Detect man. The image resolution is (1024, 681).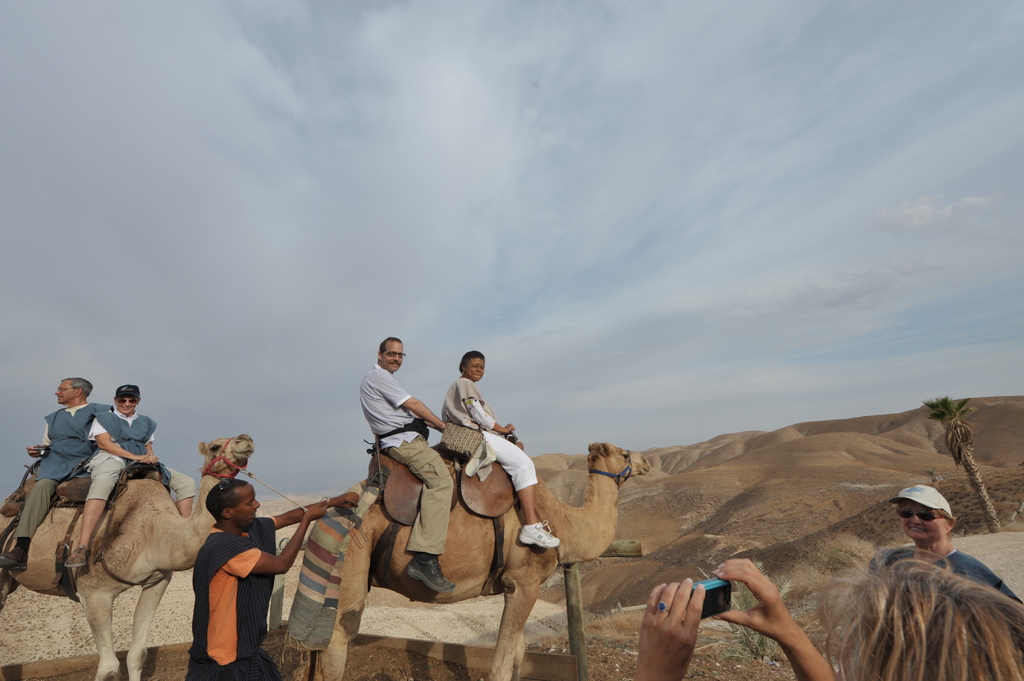
<bbox>67, 382, 194, 569</bbox>.
